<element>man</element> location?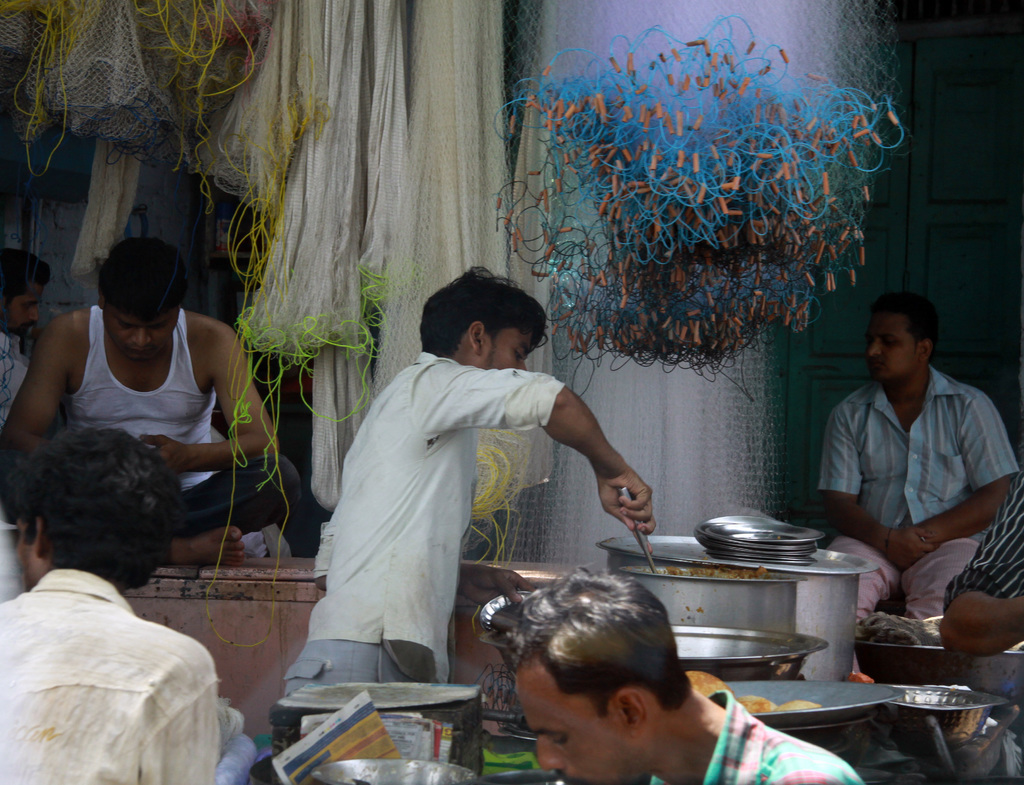
[279, 266, 659, 698]
